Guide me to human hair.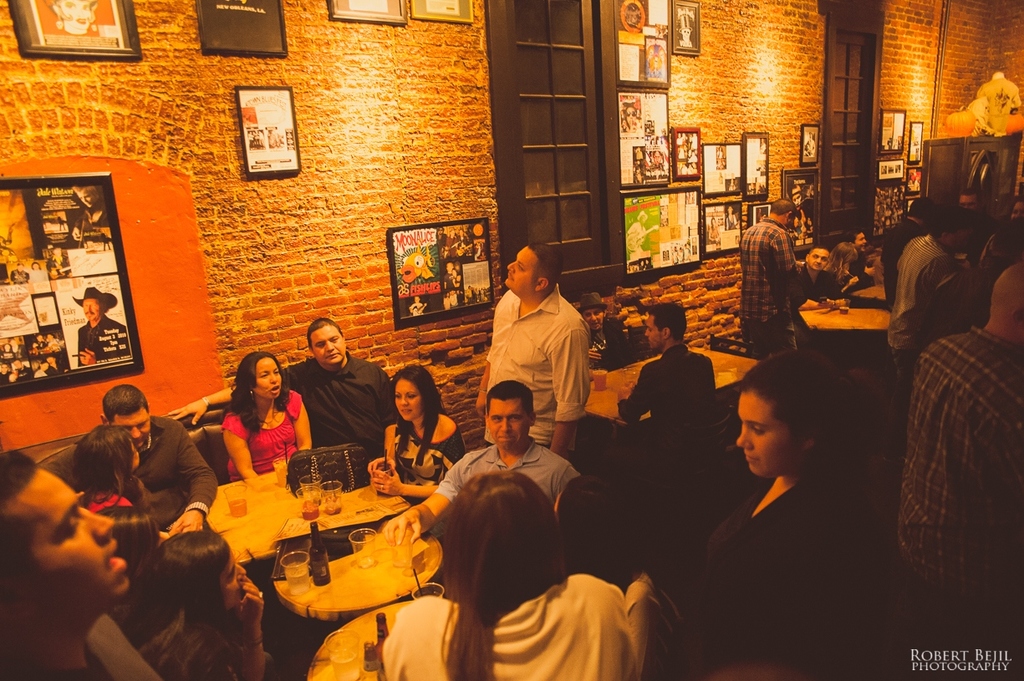
Guidance: [524,243,562,290].
